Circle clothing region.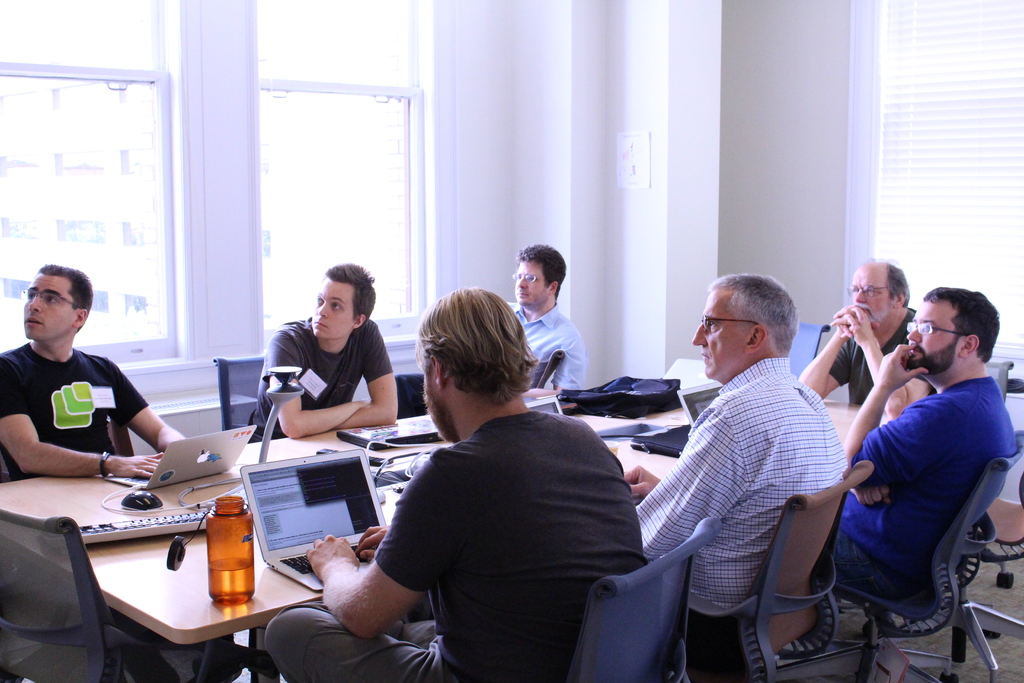
Region: {"left": 0, "top": 342, "right": 150, "bottom": 479}.
